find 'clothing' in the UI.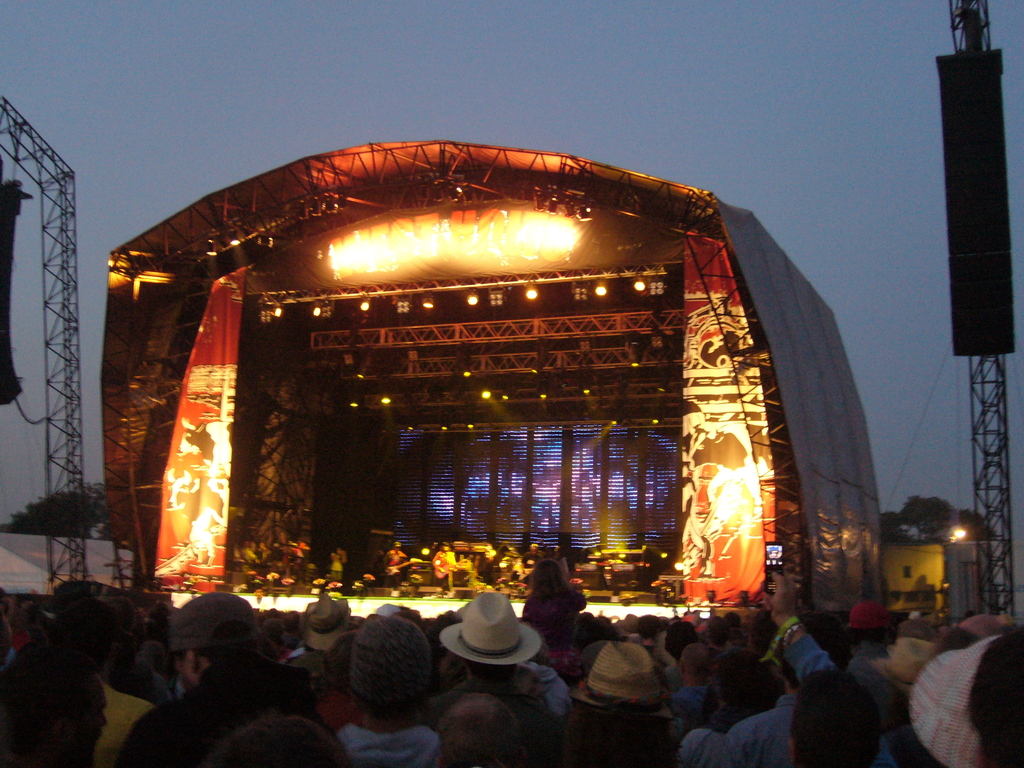
UI element at pyautogui.locateOnScreen(333, 729, 436, 760).
